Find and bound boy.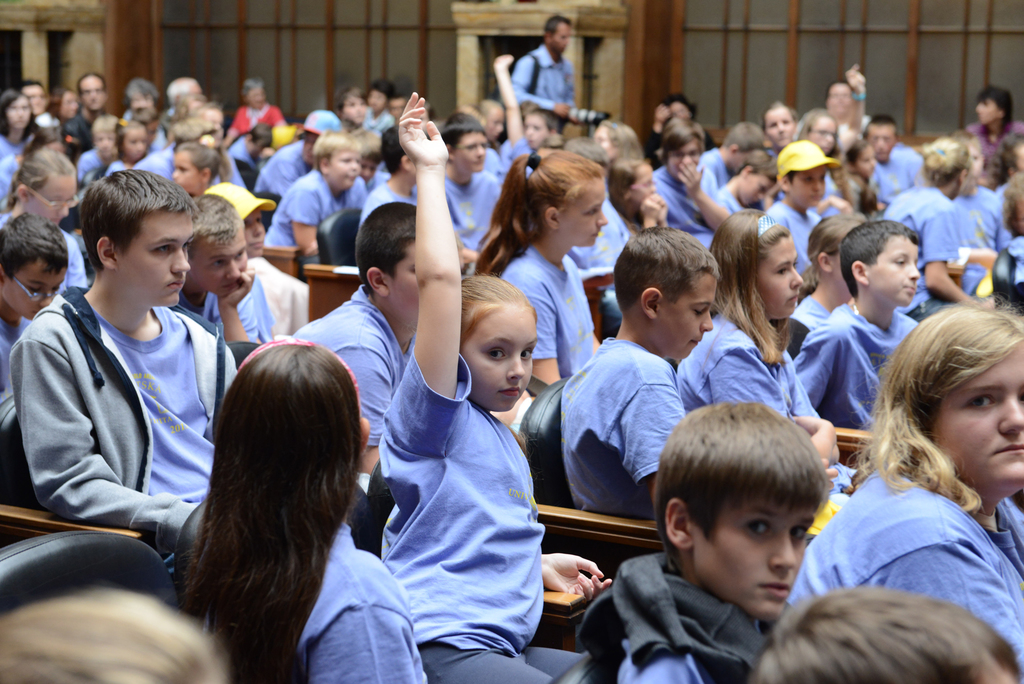
Bound: 561/223/723/523.
